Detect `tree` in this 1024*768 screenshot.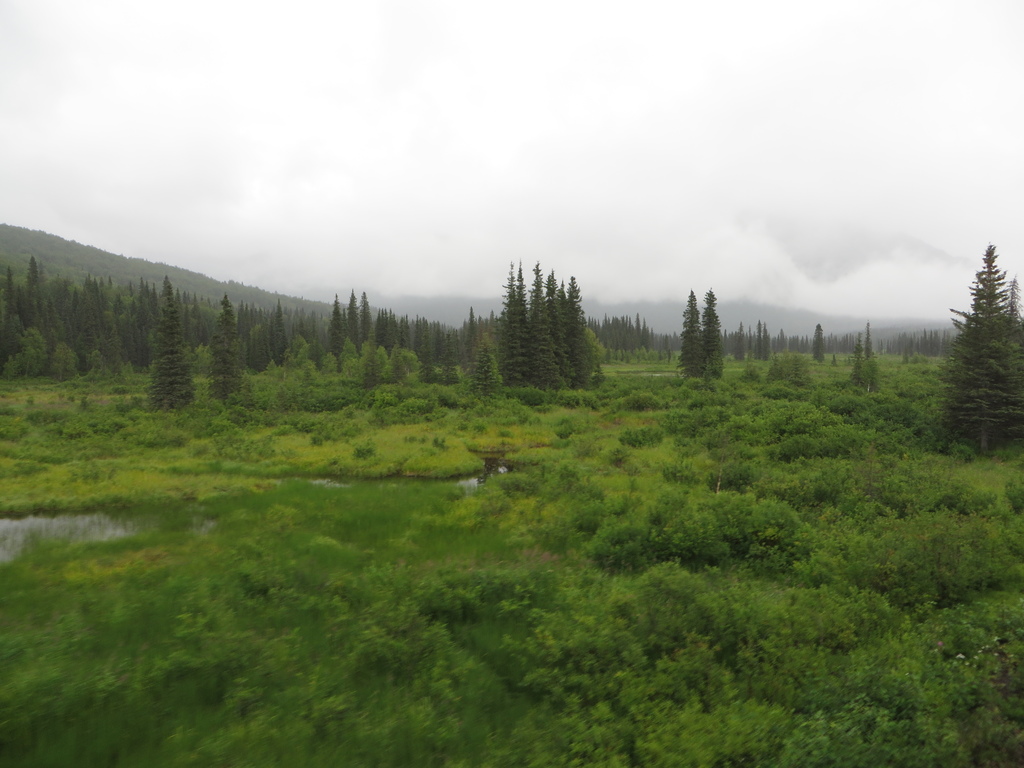
Detection: BBox(0, 262, 20, 381).
